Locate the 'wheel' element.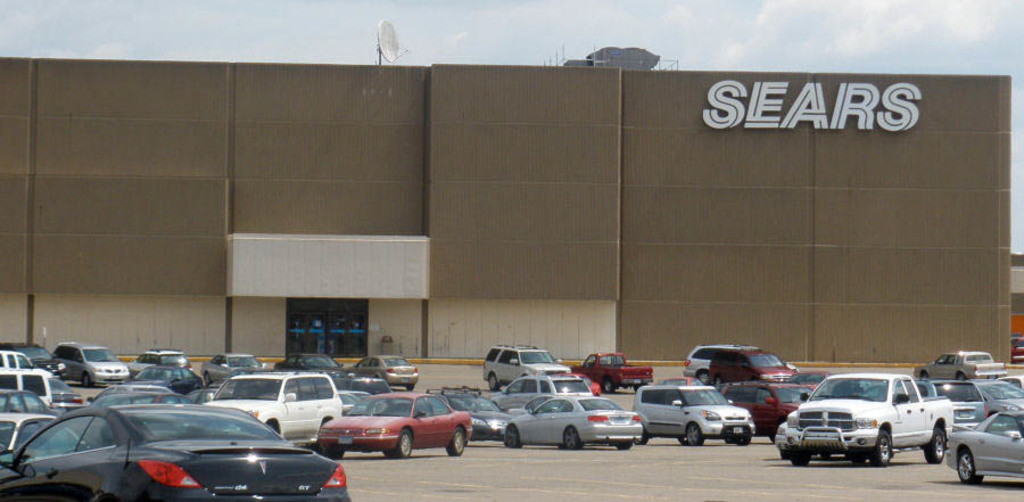
Element bbox: [788, 453, 809, 466].
